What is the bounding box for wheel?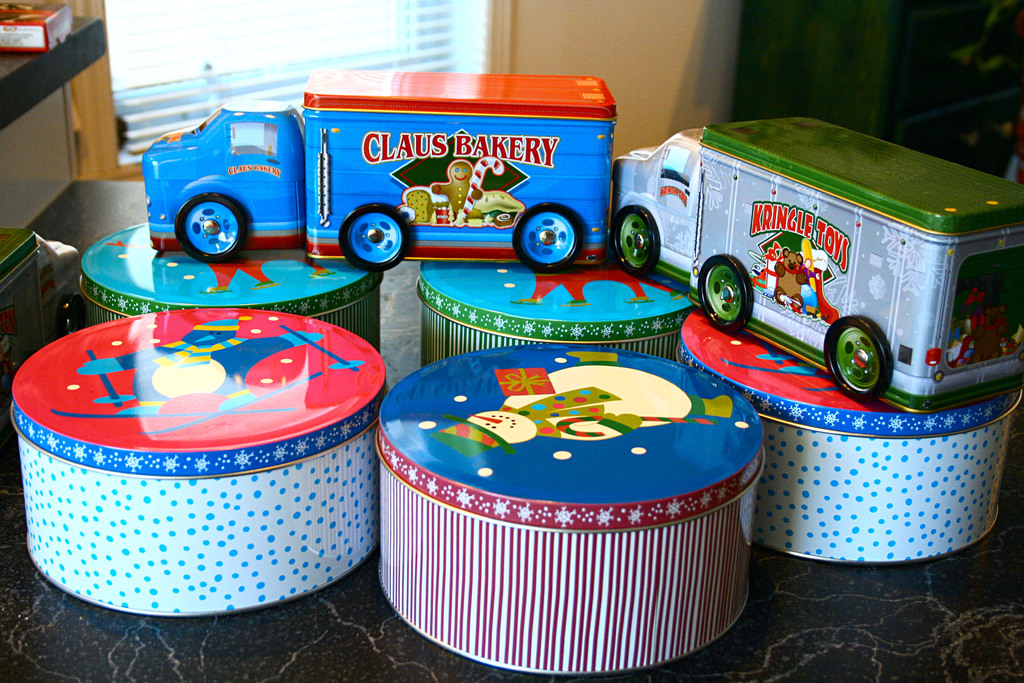
box(509, 203, 581, 277).
